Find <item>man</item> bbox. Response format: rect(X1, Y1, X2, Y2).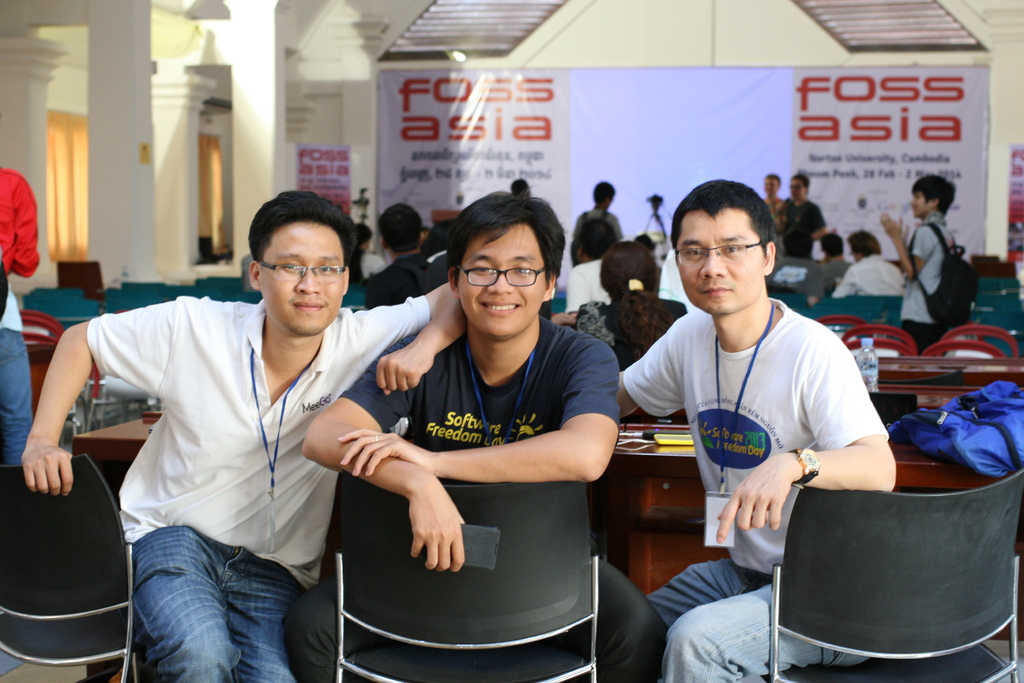
rect(829, 234, 900, 303).
